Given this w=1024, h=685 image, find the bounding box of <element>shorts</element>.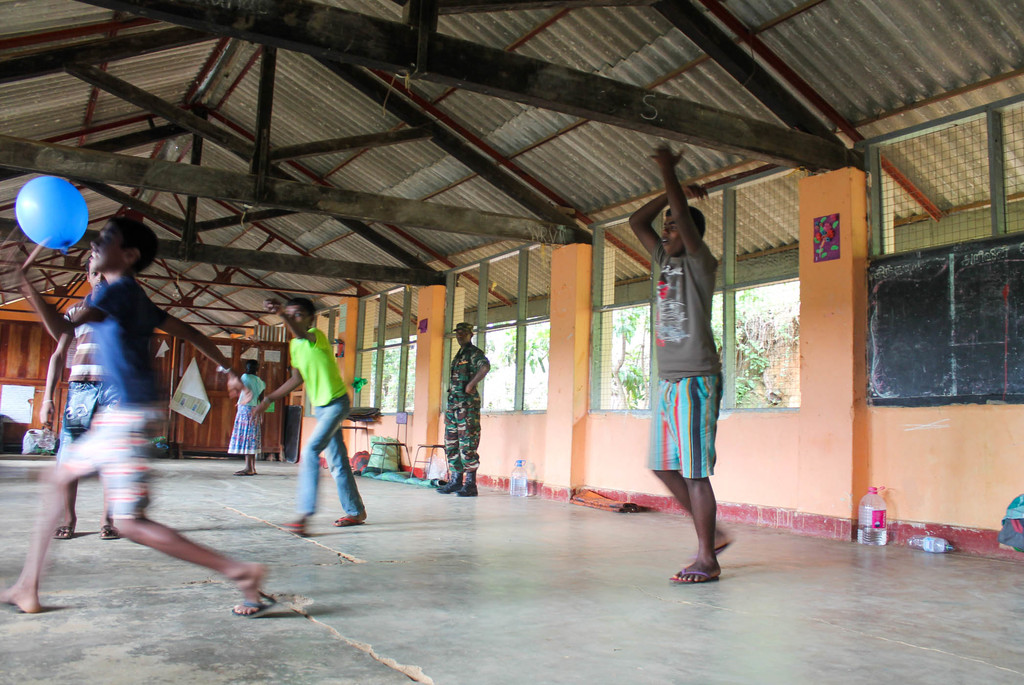
rect(58, 384, 116, 458).
